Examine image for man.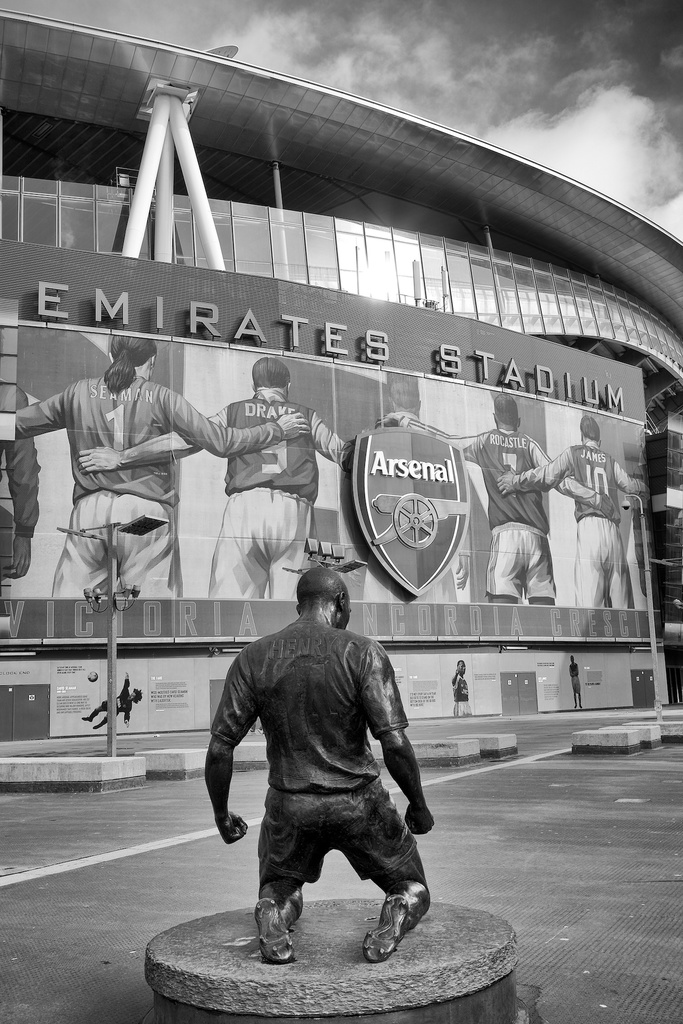
Examination result: <region>78, 357, 358, 599</region>.
